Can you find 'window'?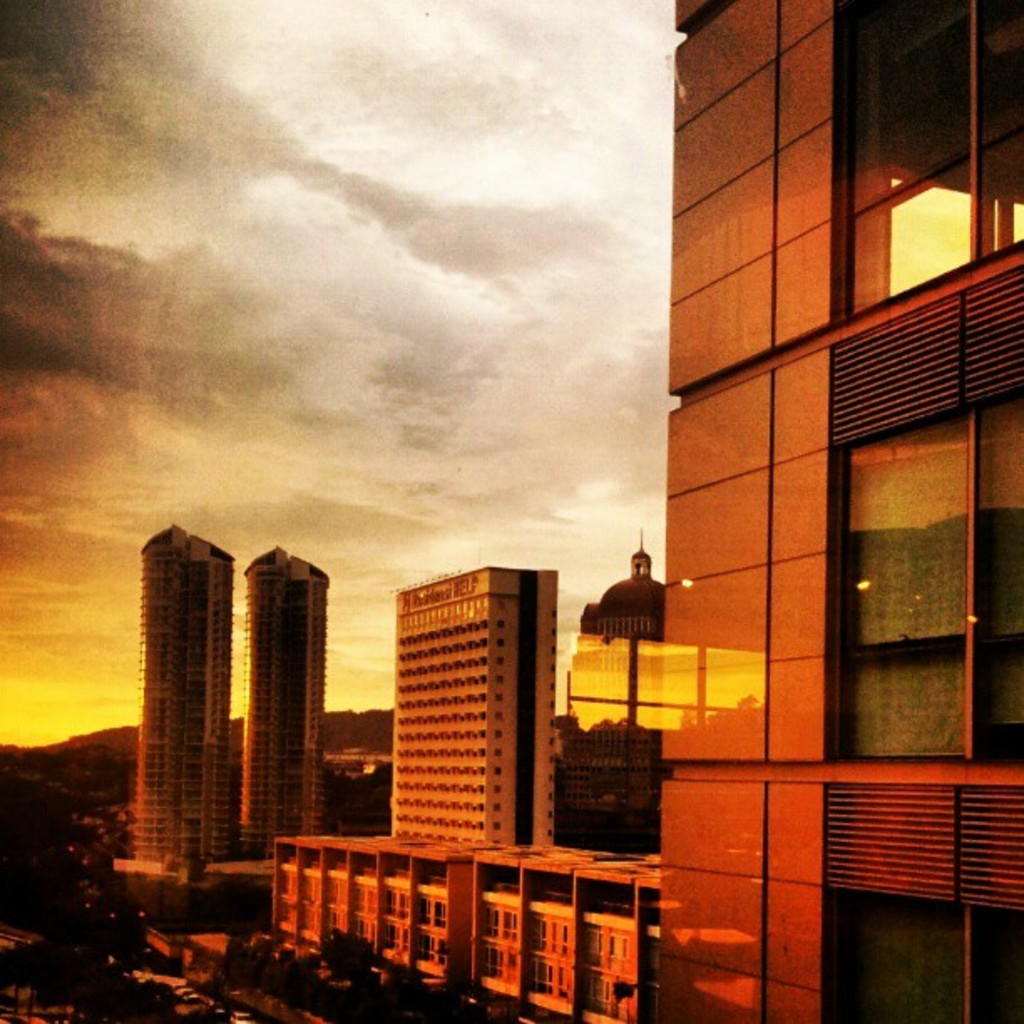
Yes, bounding box: crop(545, 965, 566, 1004).
